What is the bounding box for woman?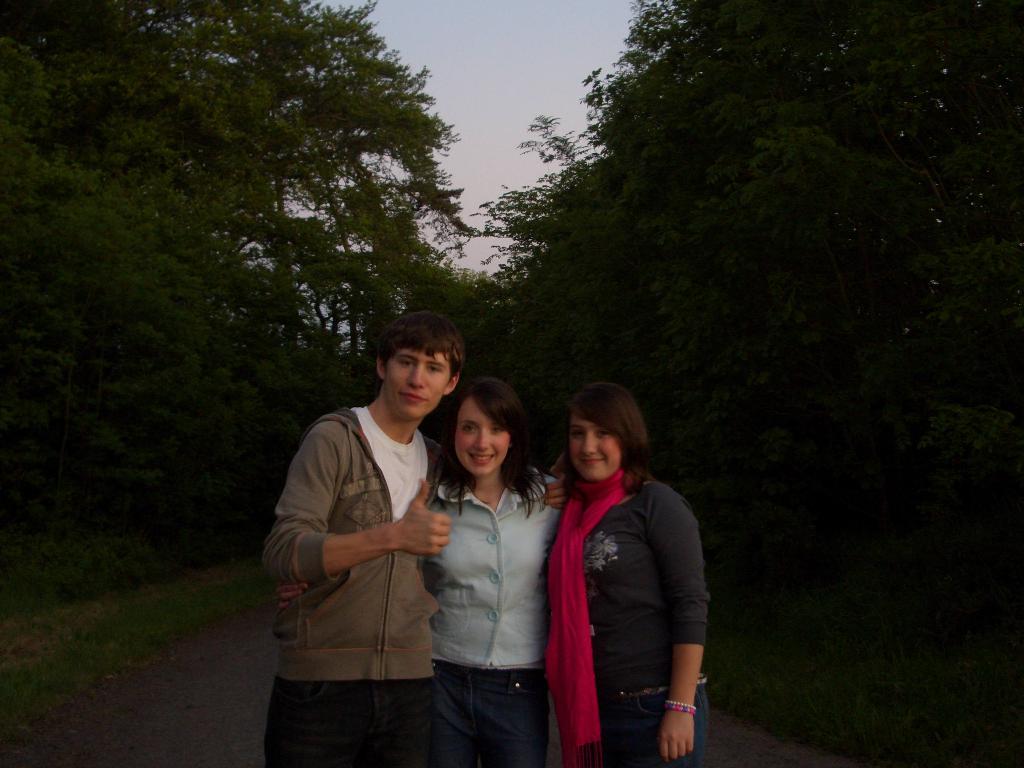
detection(267, 374, 571, 767).
